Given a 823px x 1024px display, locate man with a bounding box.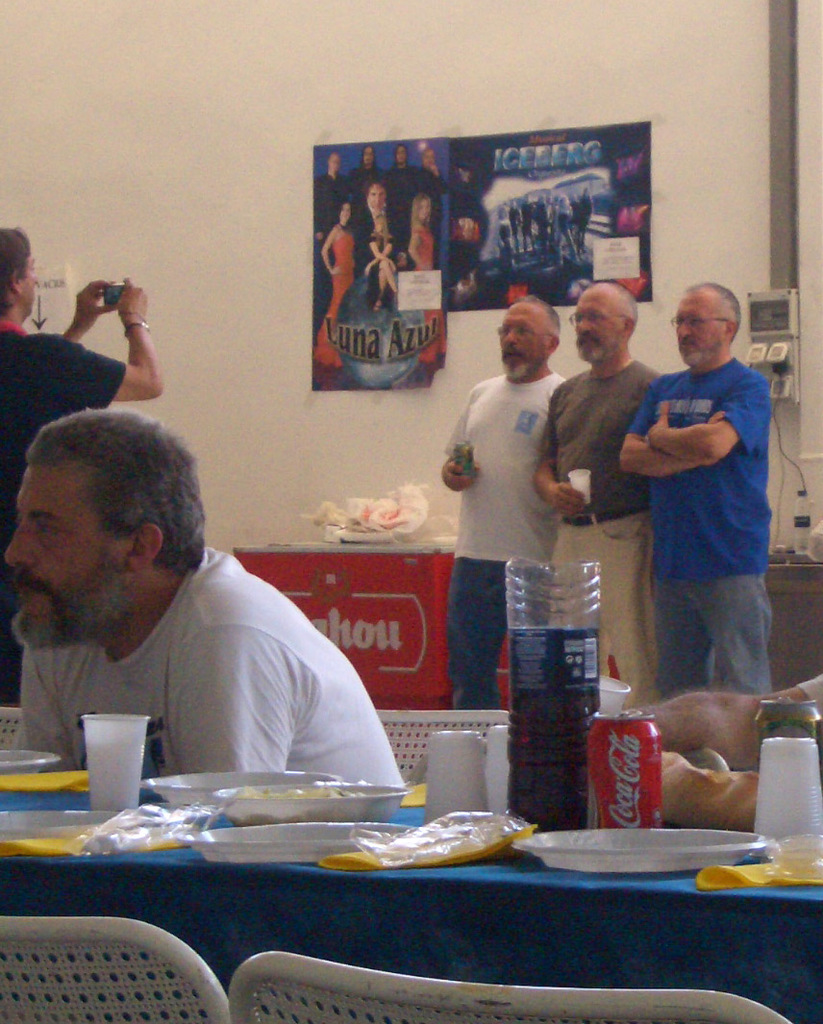
Located: rect(0, 421, 419, 812).
